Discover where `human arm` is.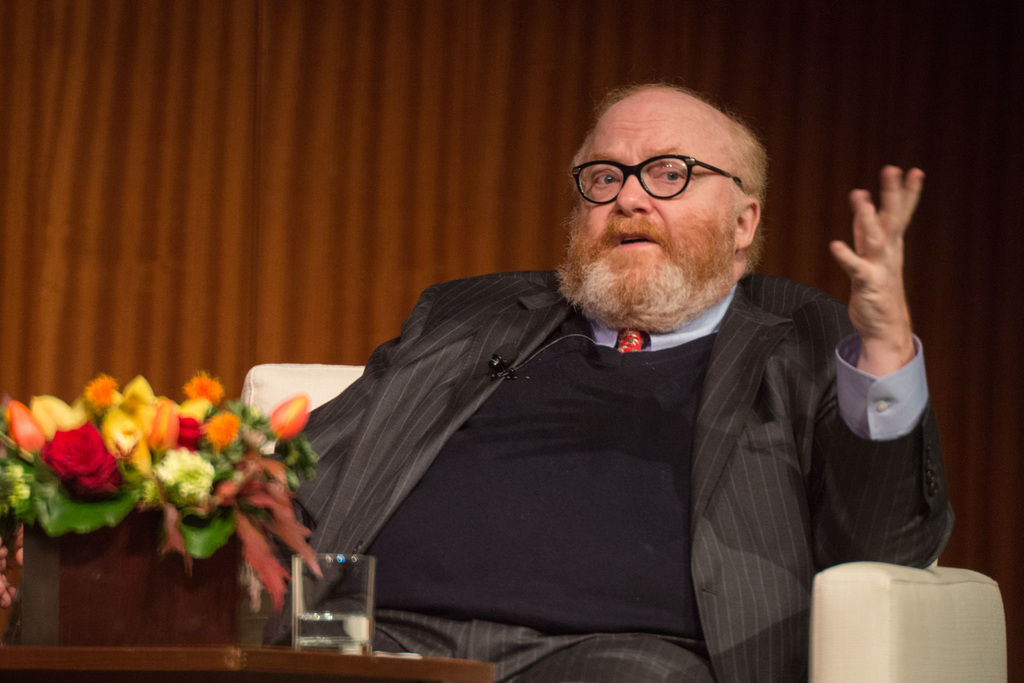
Discovered at BBox(817, 197, 956, 586).
